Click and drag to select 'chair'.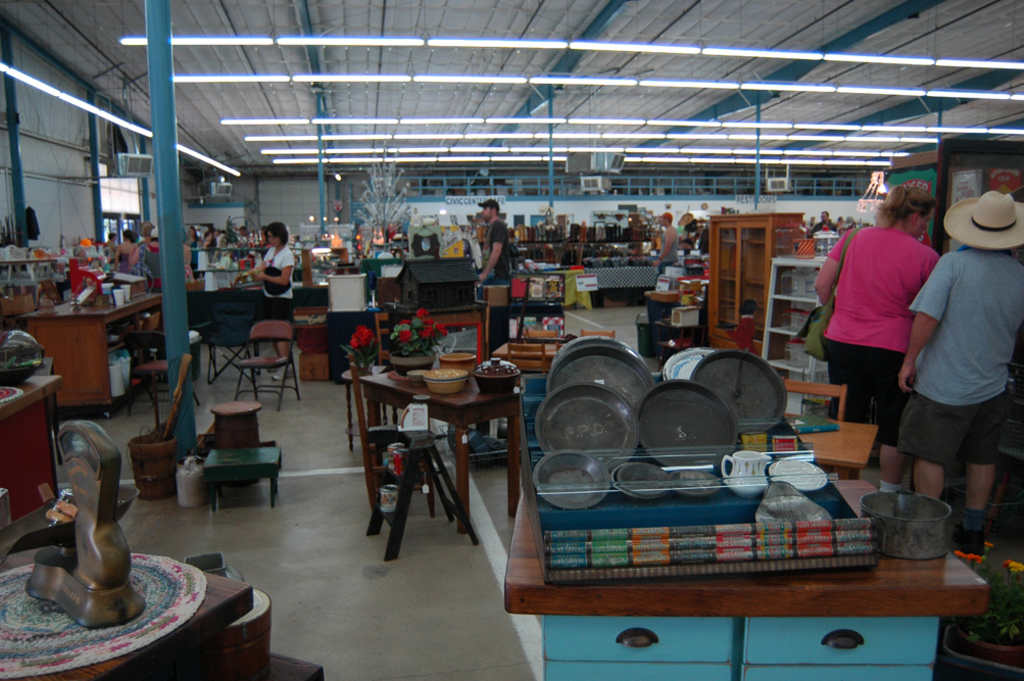
Selection: {"left": 379, "top": 312, "right": 410, "bottom": 422}.
